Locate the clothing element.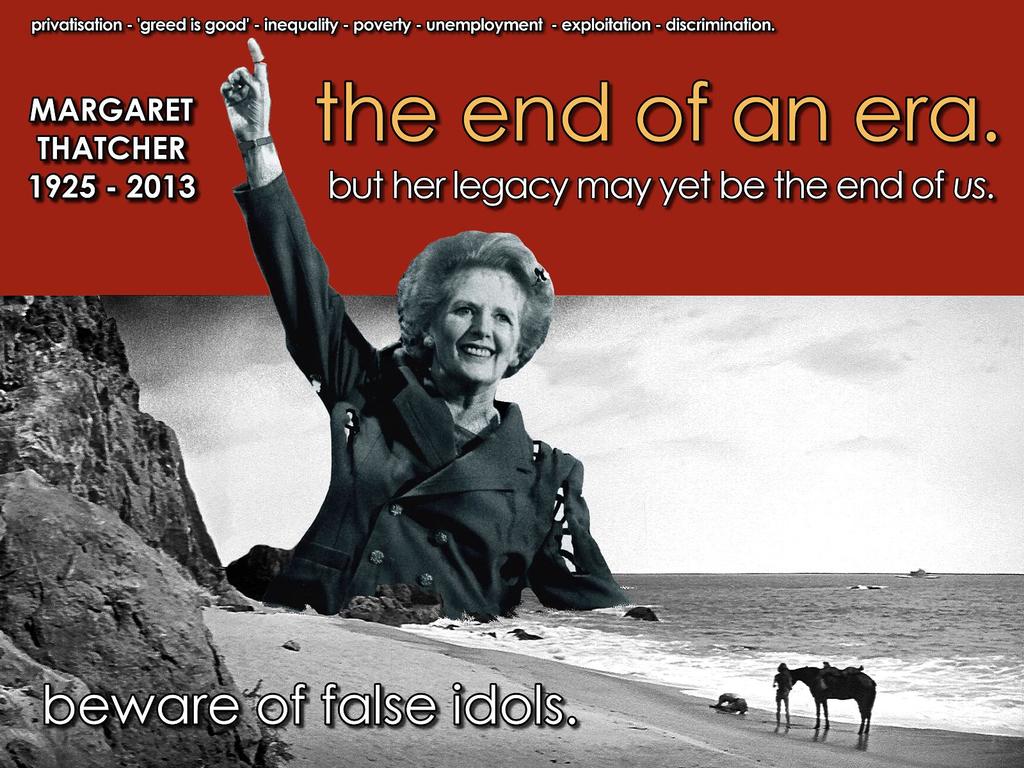
Element bbox: bbox(227, 158, 620, 625).
